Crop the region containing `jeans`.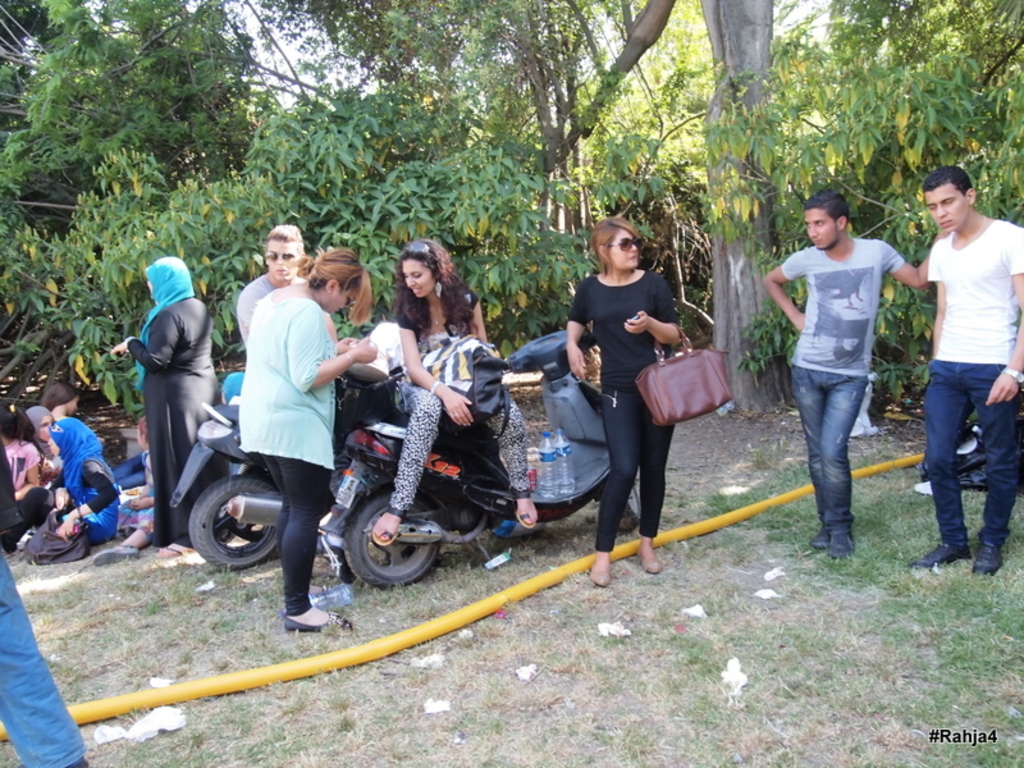
Crop region: [left=924, top=355, right=1004, bottom=584].
